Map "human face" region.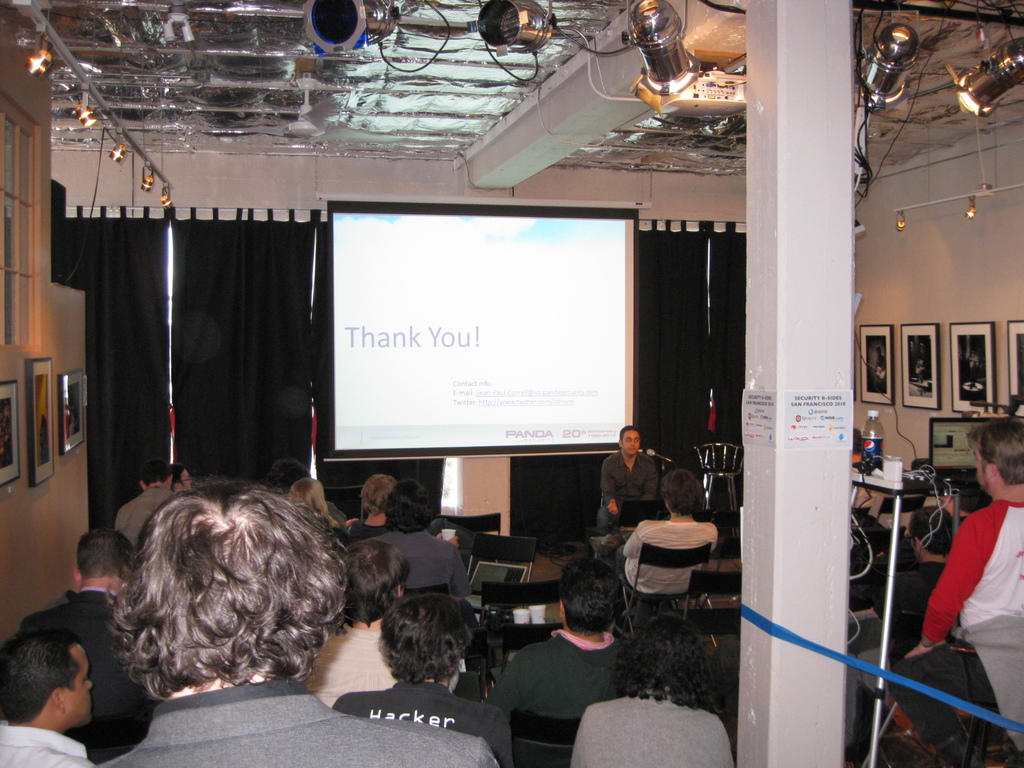
Mapped to l=975, t=444, r=995, b=488.
